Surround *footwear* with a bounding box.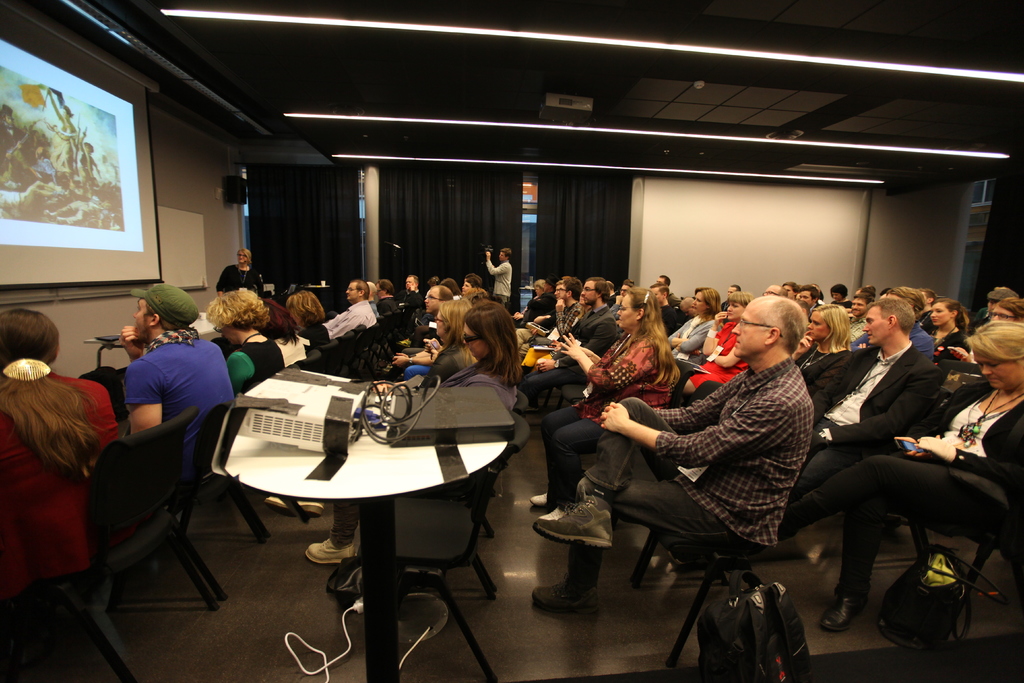
x1=302, y1=537, x2=357, y2=568.
